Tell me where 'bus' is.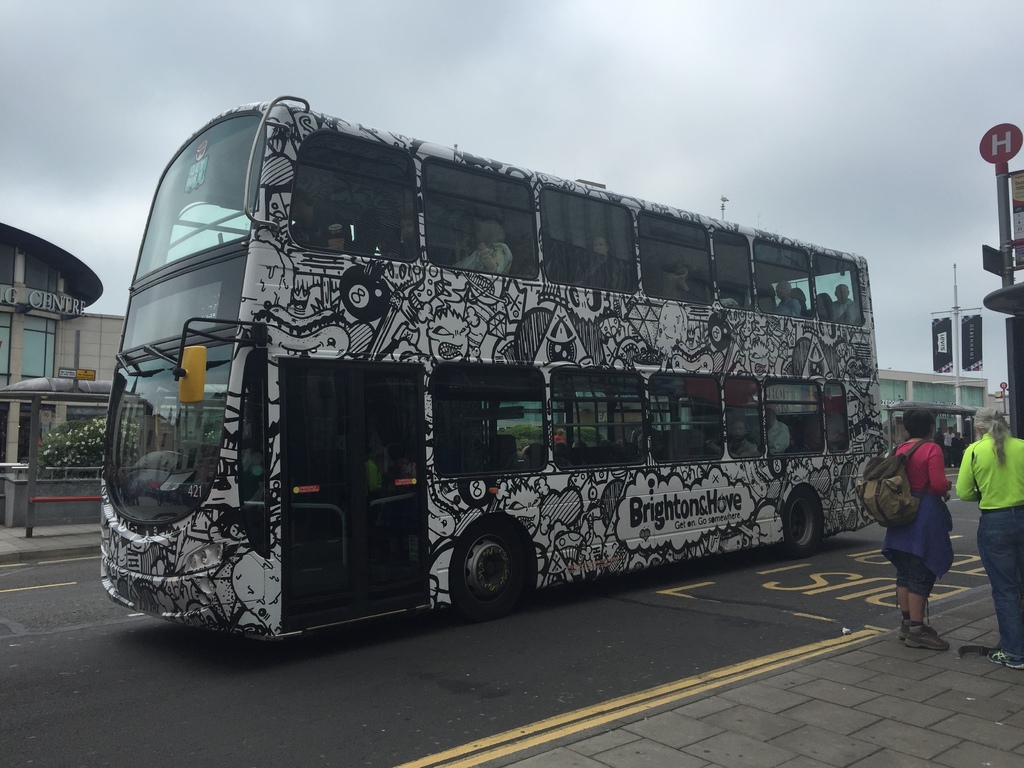
'bus' is at (100,94,891,646).
